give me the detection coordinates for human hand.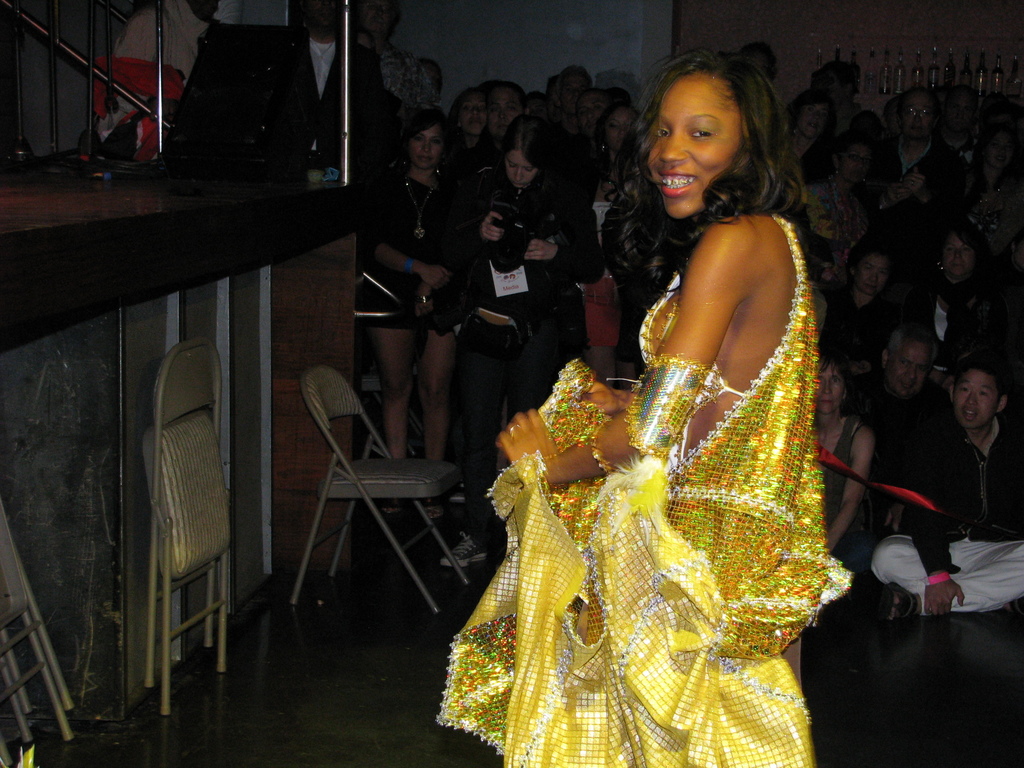
417/290/435/321.
